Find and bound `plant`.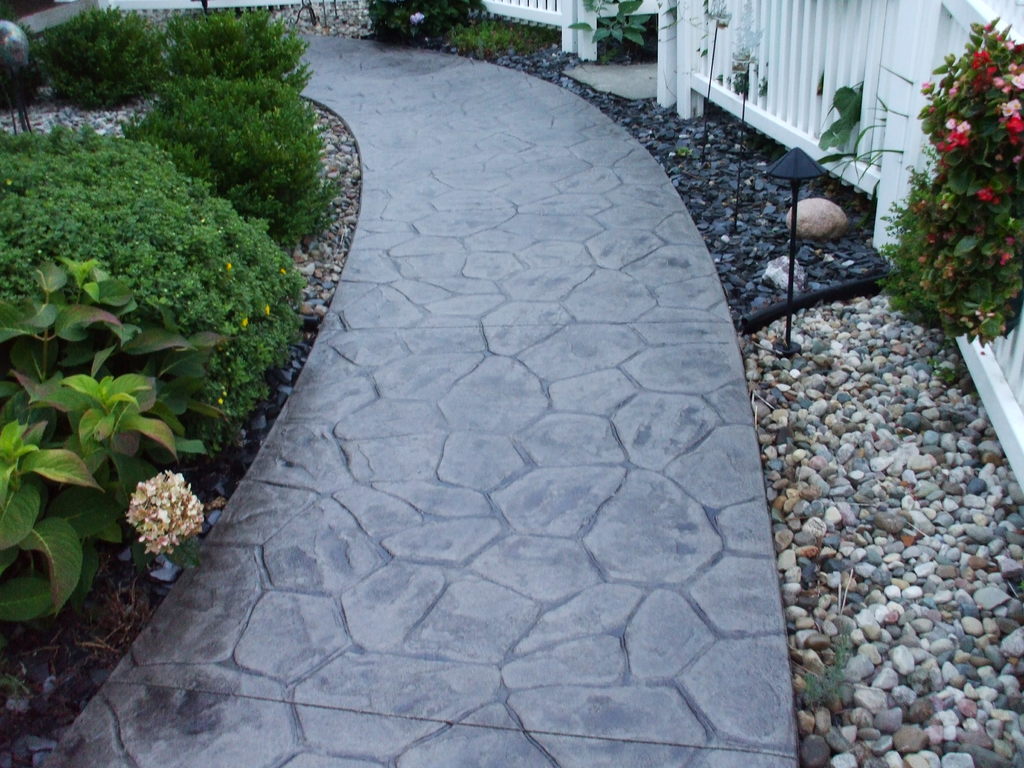
Bound: {"left": 876, "top": 15, "right": 1023, "bottom": 343}.
